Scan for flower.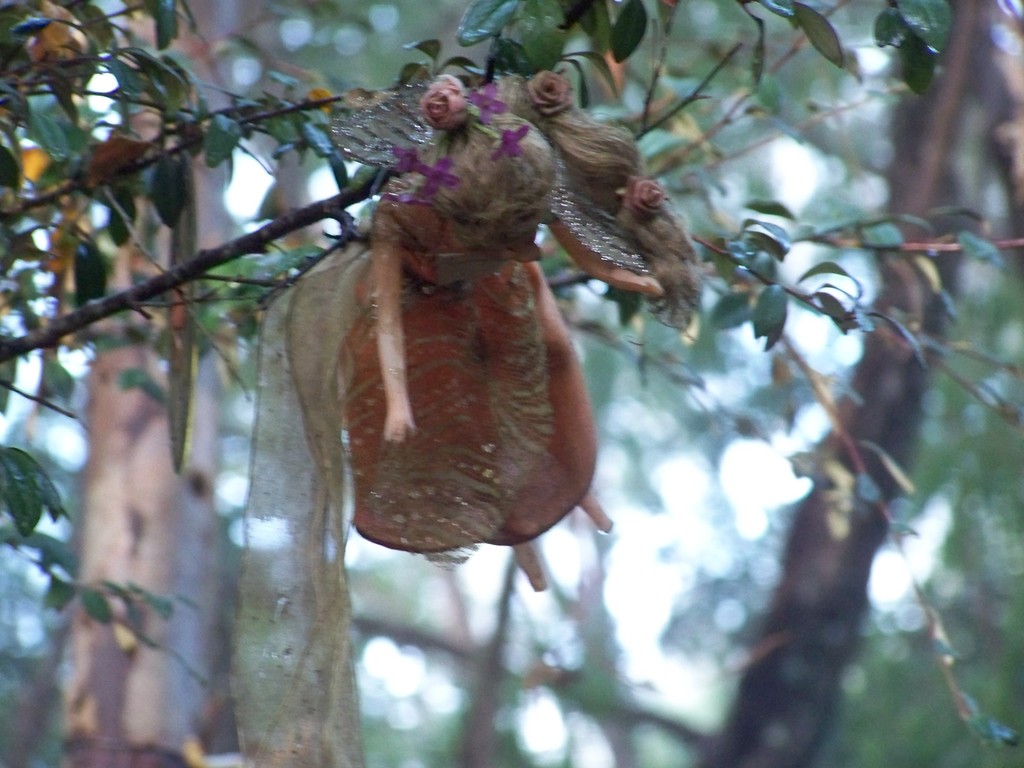
Scan result: x1=461, y1=80, x2=507, y2=125.
